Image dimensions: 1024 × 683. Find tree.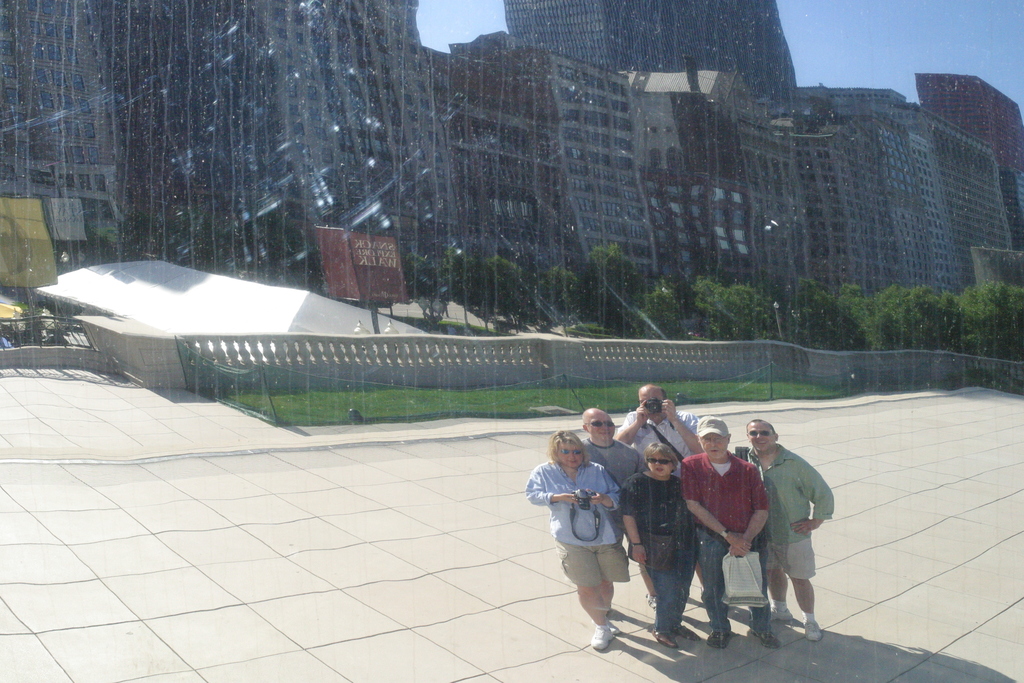
select_region(578, 239, 649, 337).
